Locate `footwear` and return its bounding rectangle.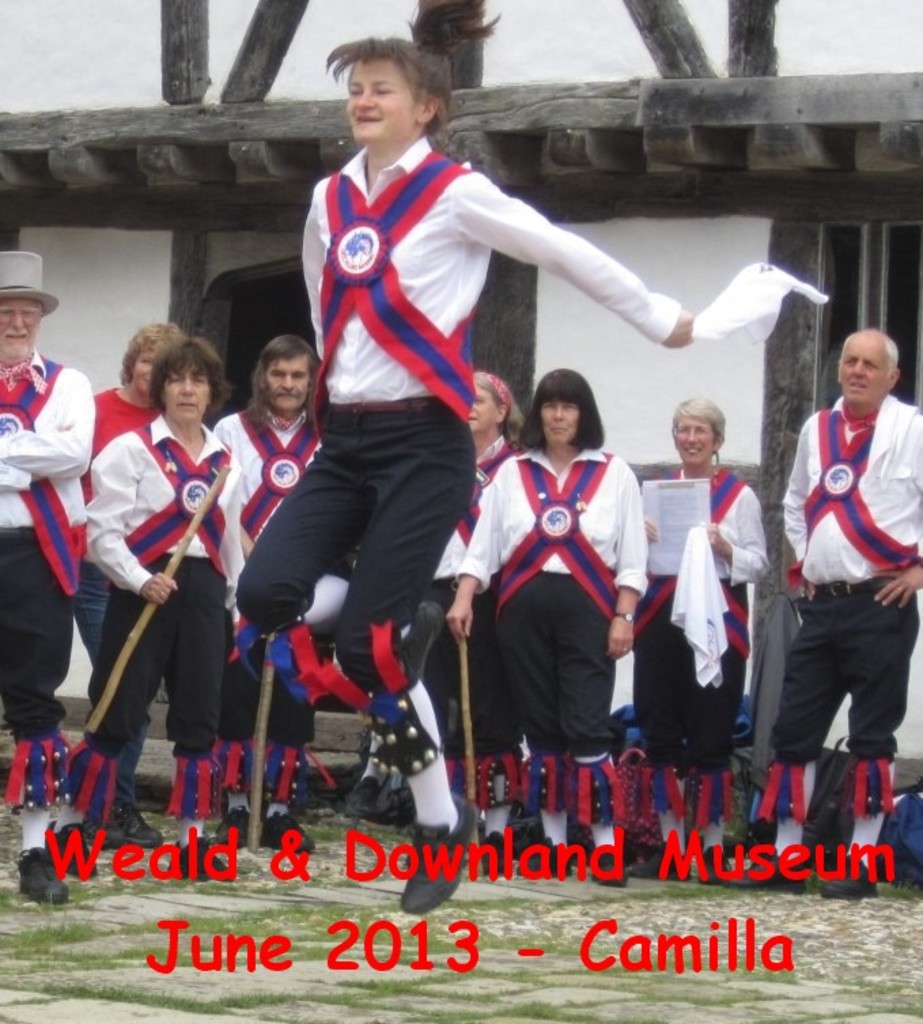
[x1=19, y1=840, x2=69, y2=904].
